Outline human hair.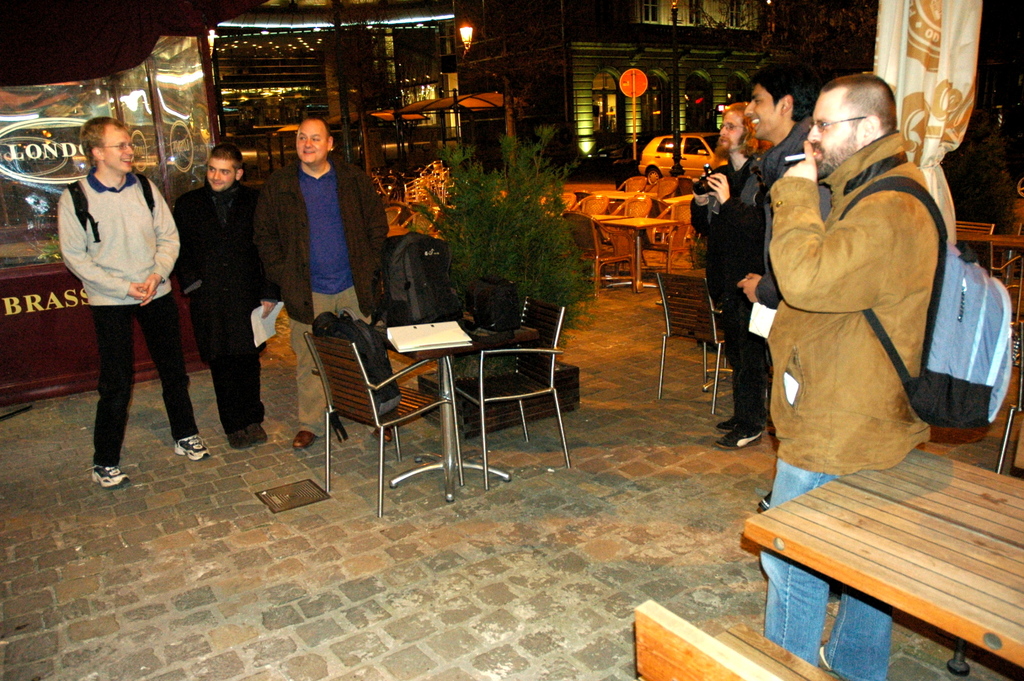
Outline: BBox(751, 69, 812, 122).
